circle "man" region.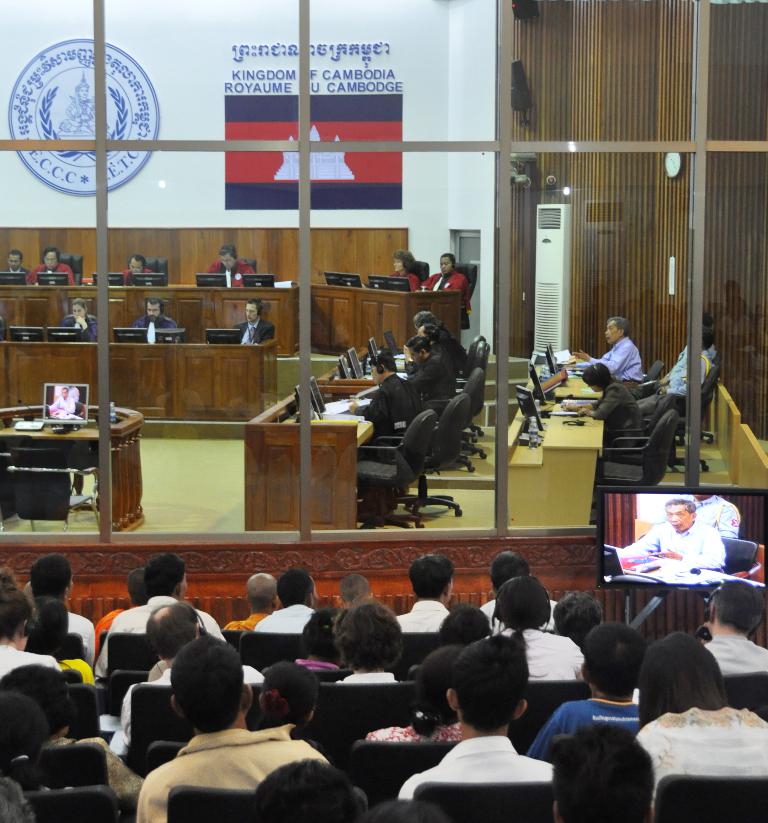
Region: left=256, top=566, right=320, bottom=634.
